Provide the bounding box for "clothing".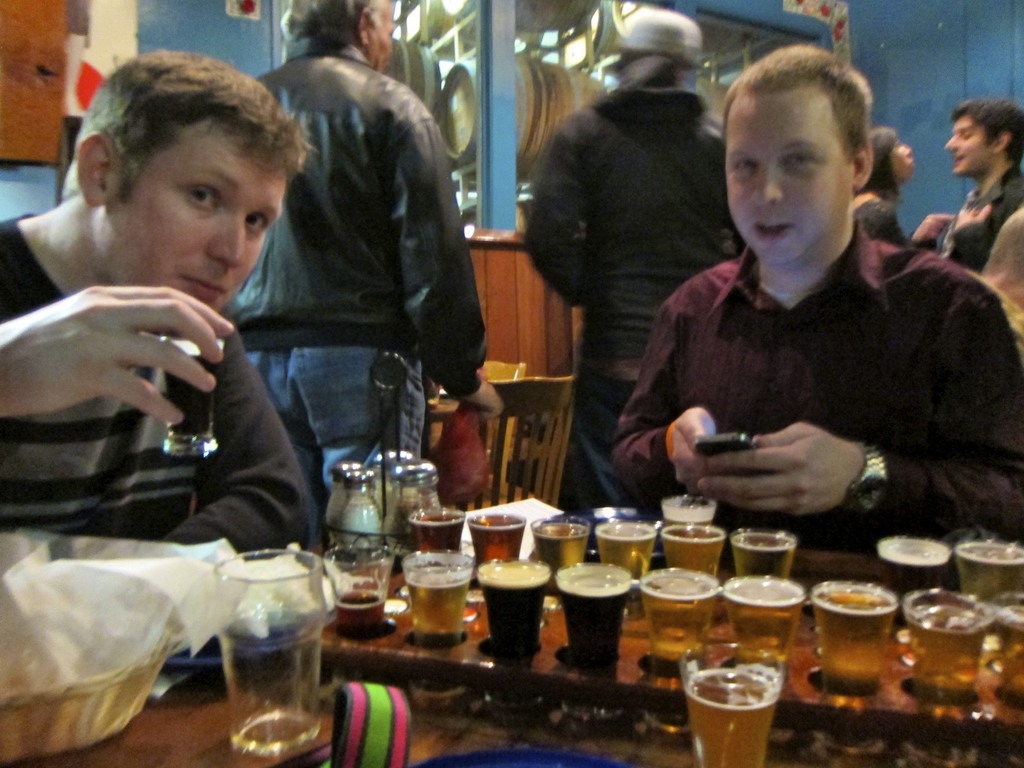
box=[3, 208, 304, 565].
